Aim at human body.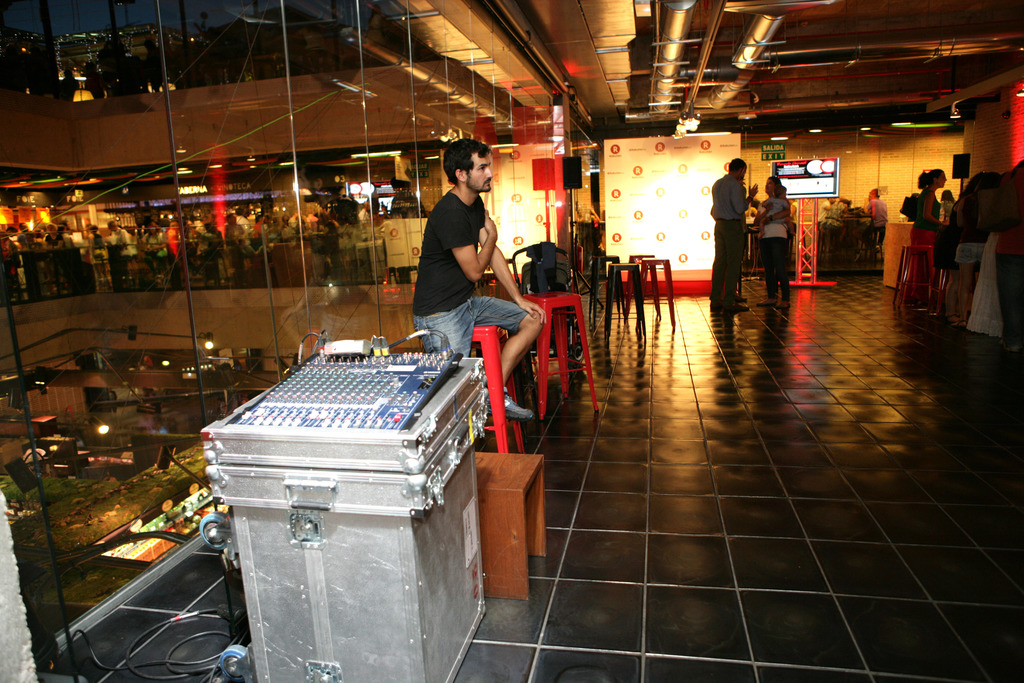
Aimed at Rect(756, 200, 797, 309).
